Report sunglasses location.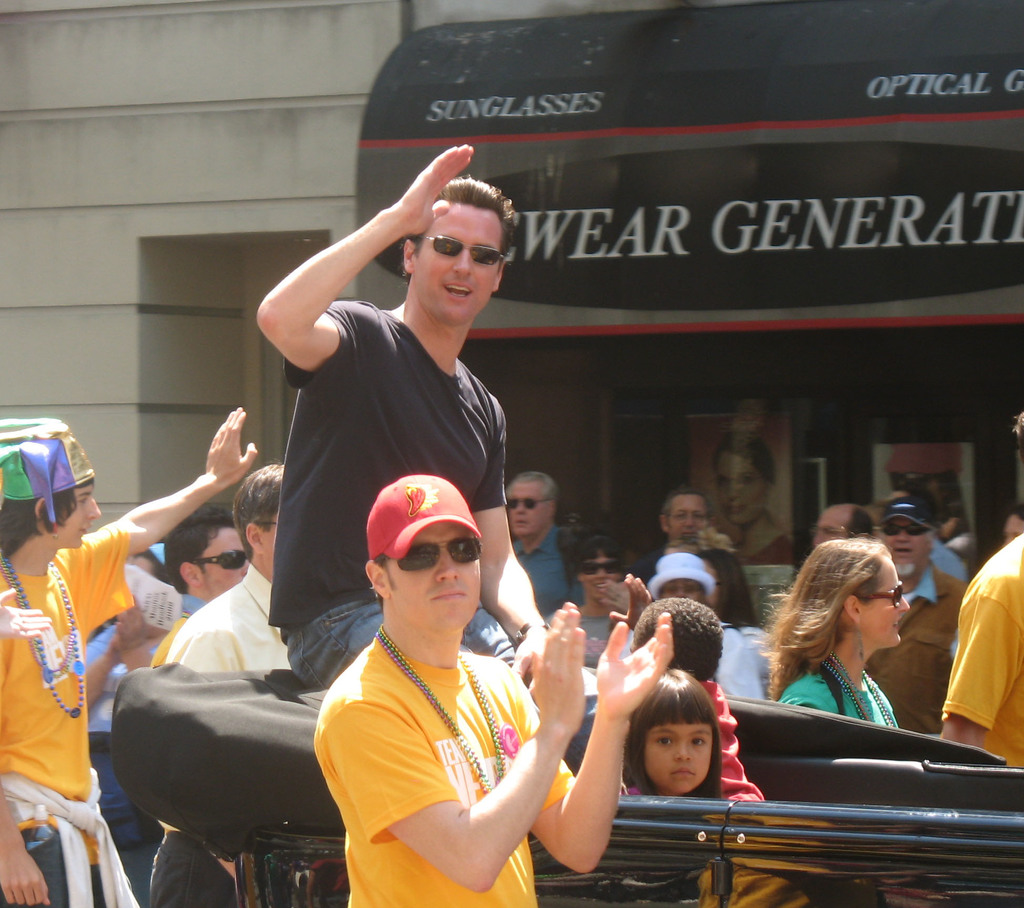
Report: 508 496 552 510.
